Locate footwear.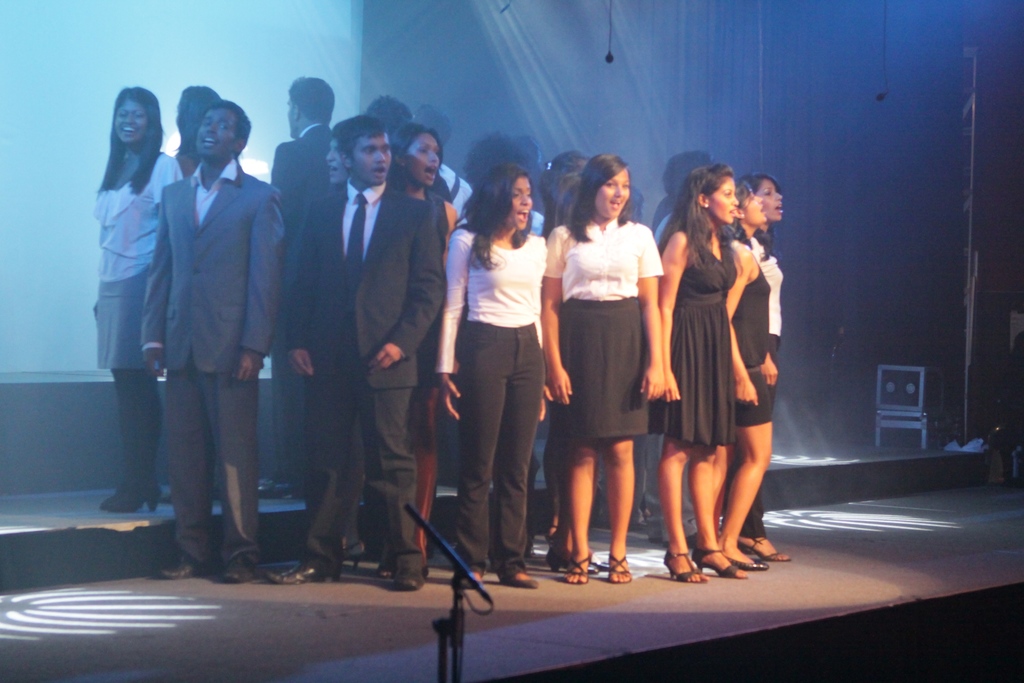
Bounding box: 607, 554, 632, 585.
